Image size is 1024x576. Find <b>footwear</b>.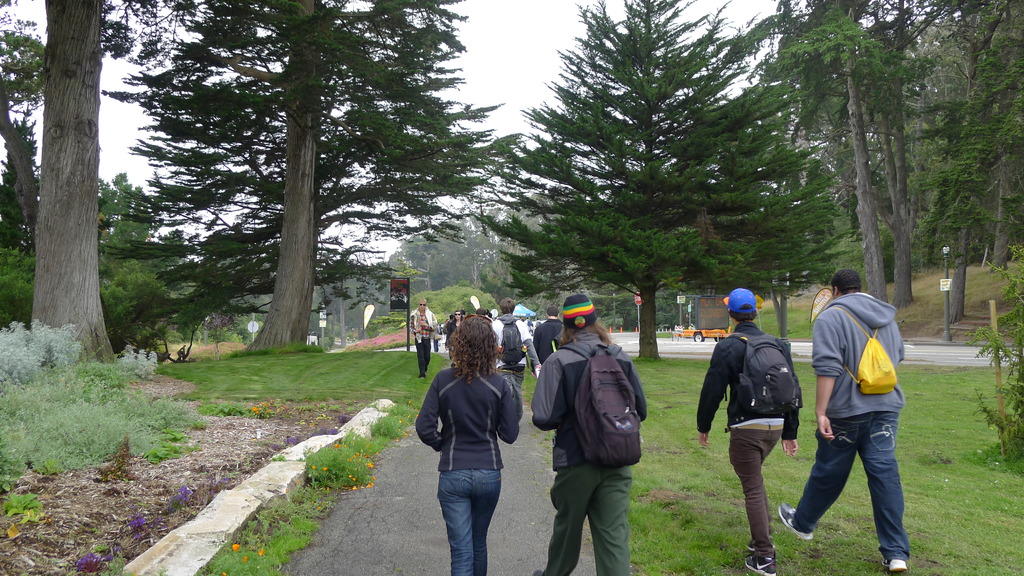
region(783, 495, 812, 540).
